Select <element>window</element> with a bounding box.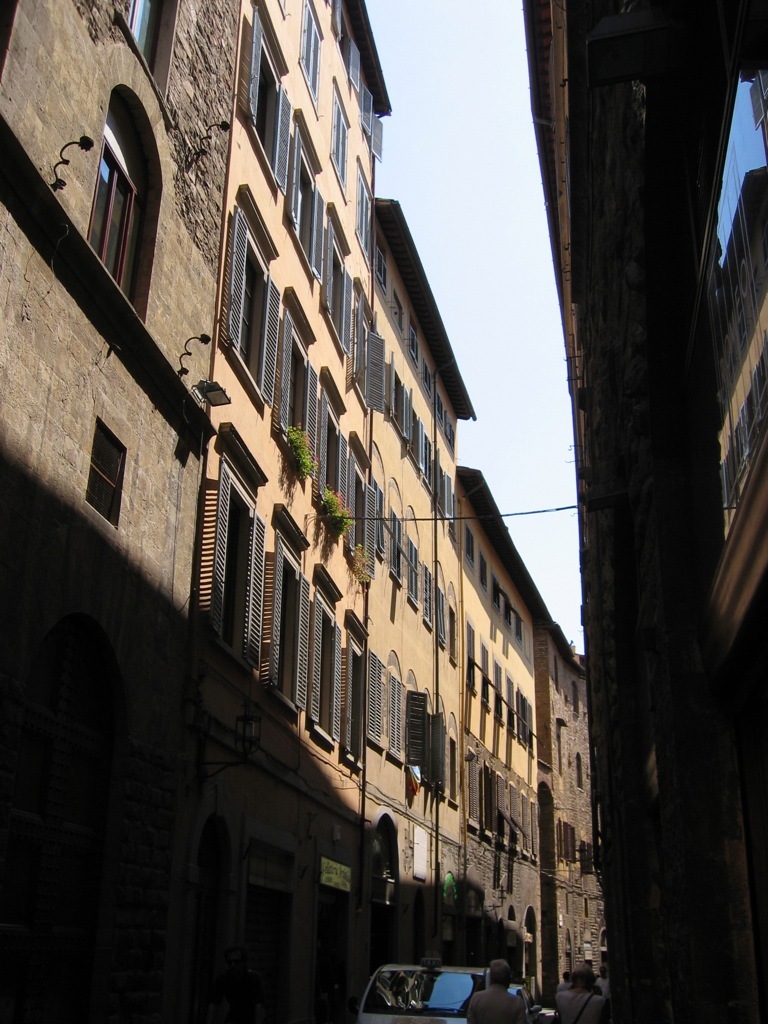
locate(437, 591, 448, 647).
